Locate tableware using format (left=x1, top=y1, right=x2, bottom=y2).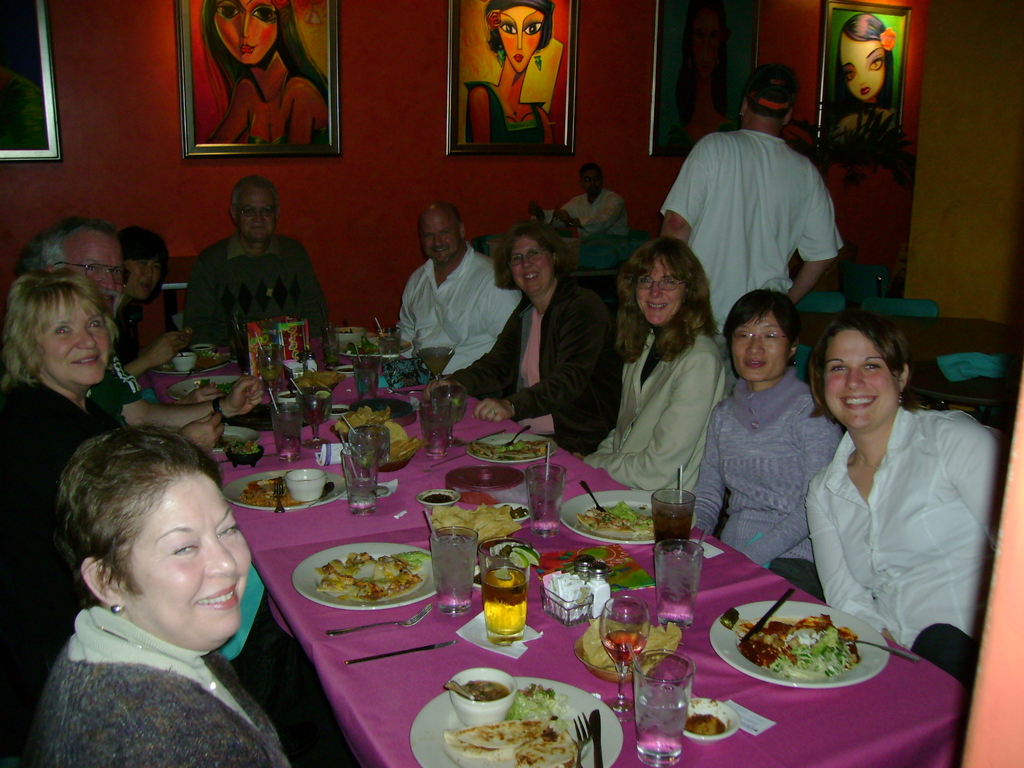
(left=292, top=539, right=447, bottom=604).
